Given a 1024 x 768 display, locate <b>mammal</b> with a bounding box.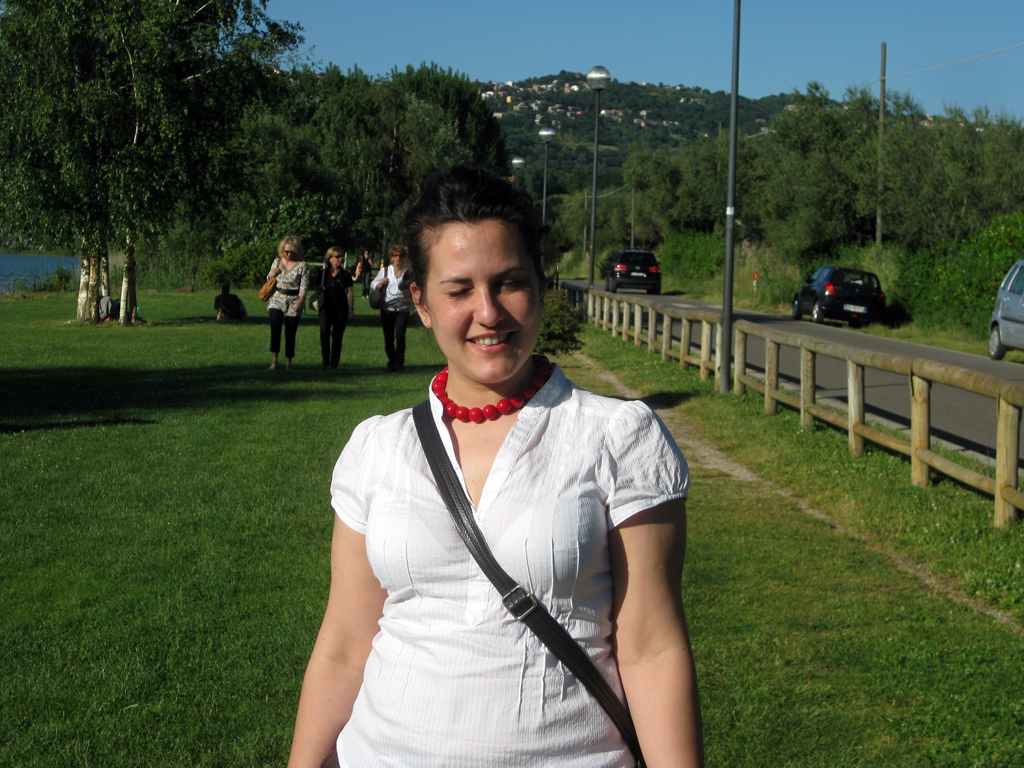
Located: l=311, t=241, r=354, b=371.
